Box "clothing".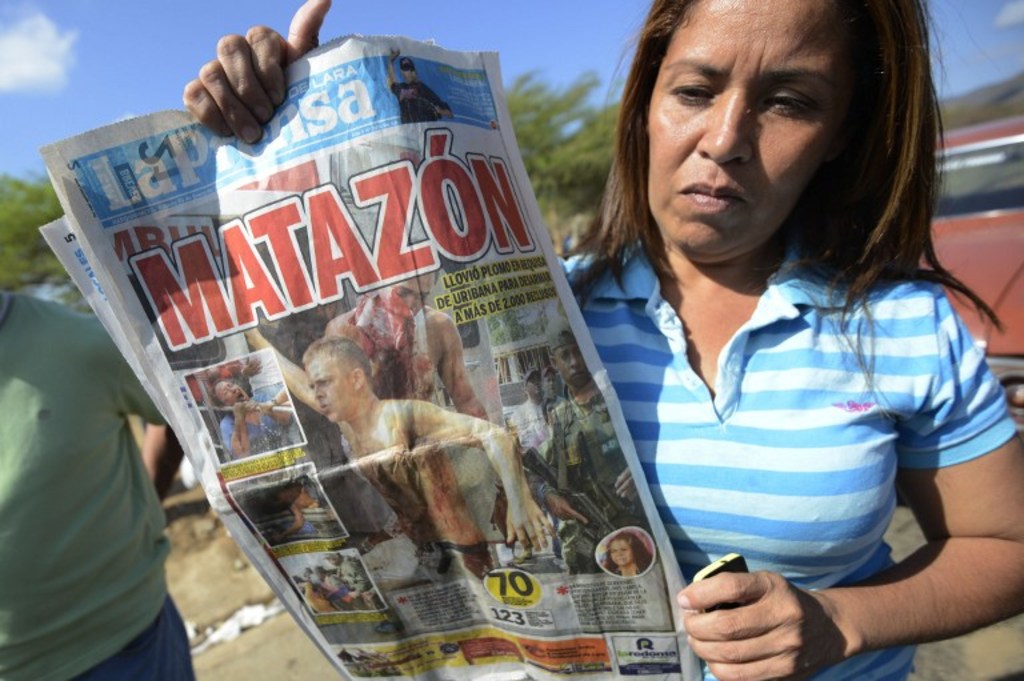
[613,568,635,574].
